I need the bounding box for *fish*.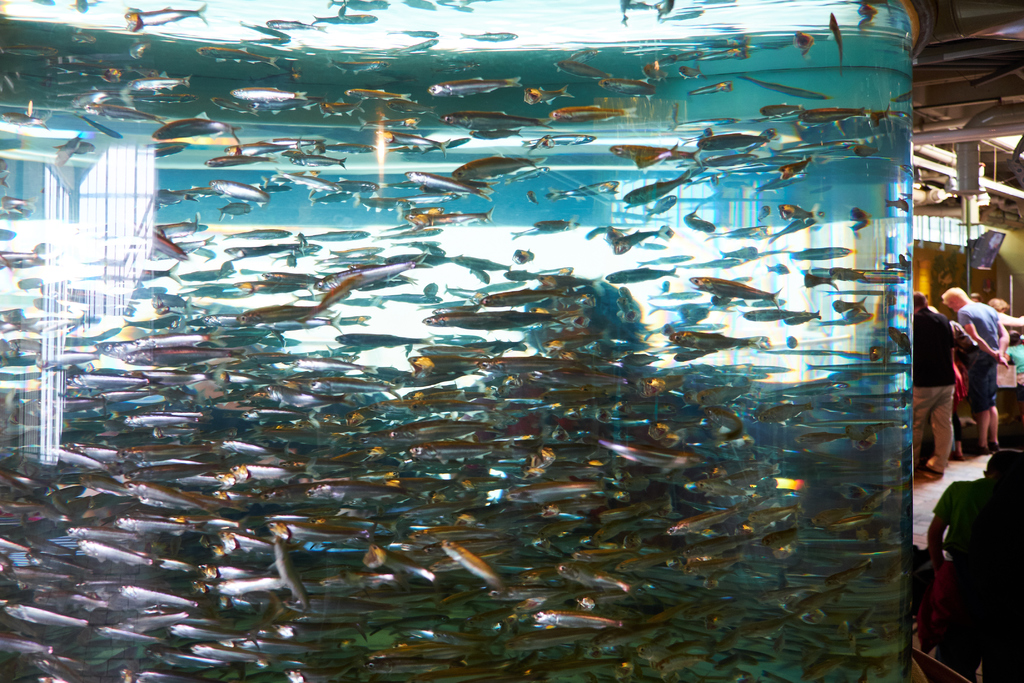
Here it is: (401,213,493,230).
